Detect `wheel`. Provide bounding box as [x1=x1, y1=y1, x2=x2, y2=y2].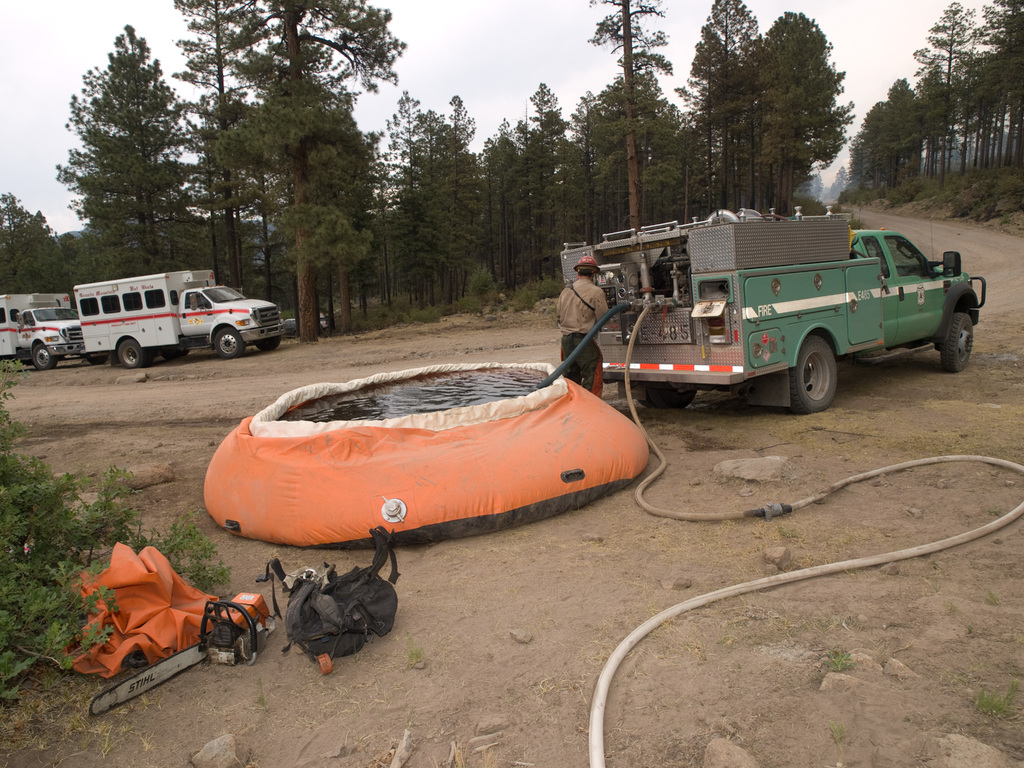
[x1=636, y1=383, x2=698, y2=403].
